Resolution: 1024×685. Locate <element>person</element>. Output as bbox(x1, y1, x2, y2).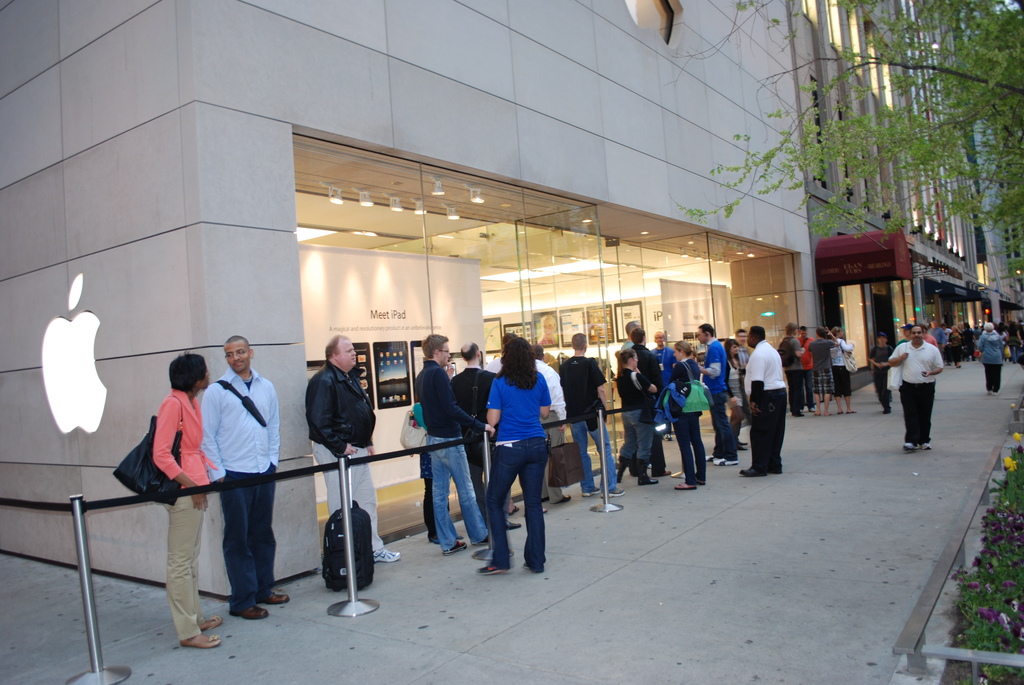
bbox(152, 352, 216, 645).
